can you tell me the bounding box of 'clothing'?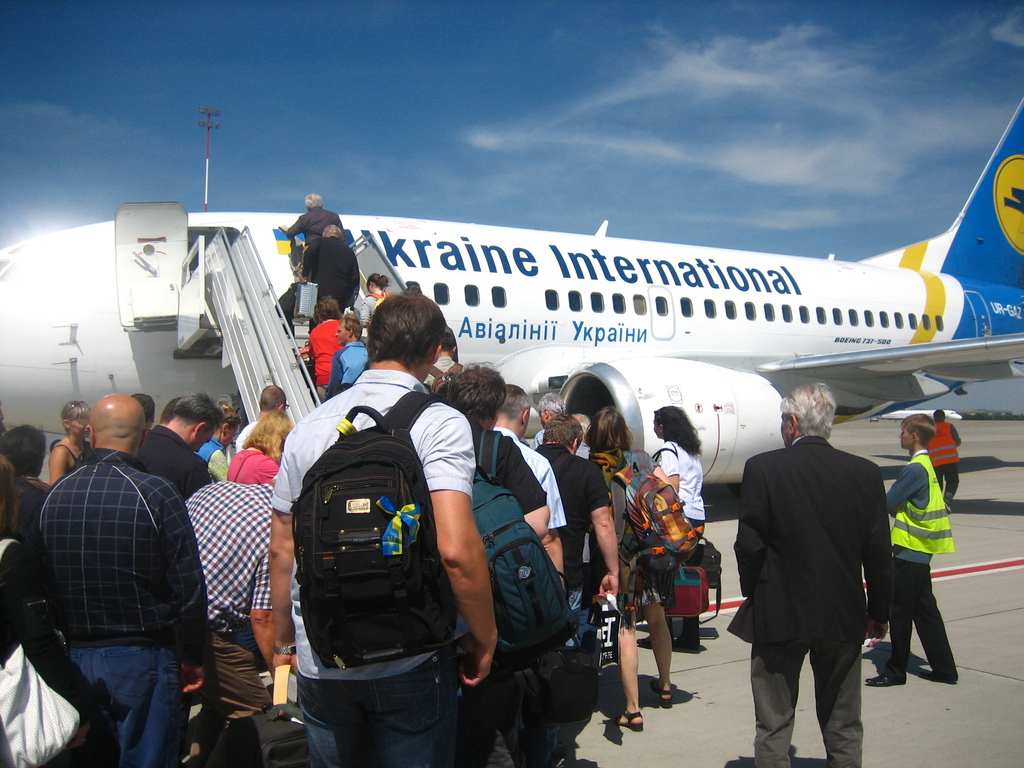
(741,404,897,733).
